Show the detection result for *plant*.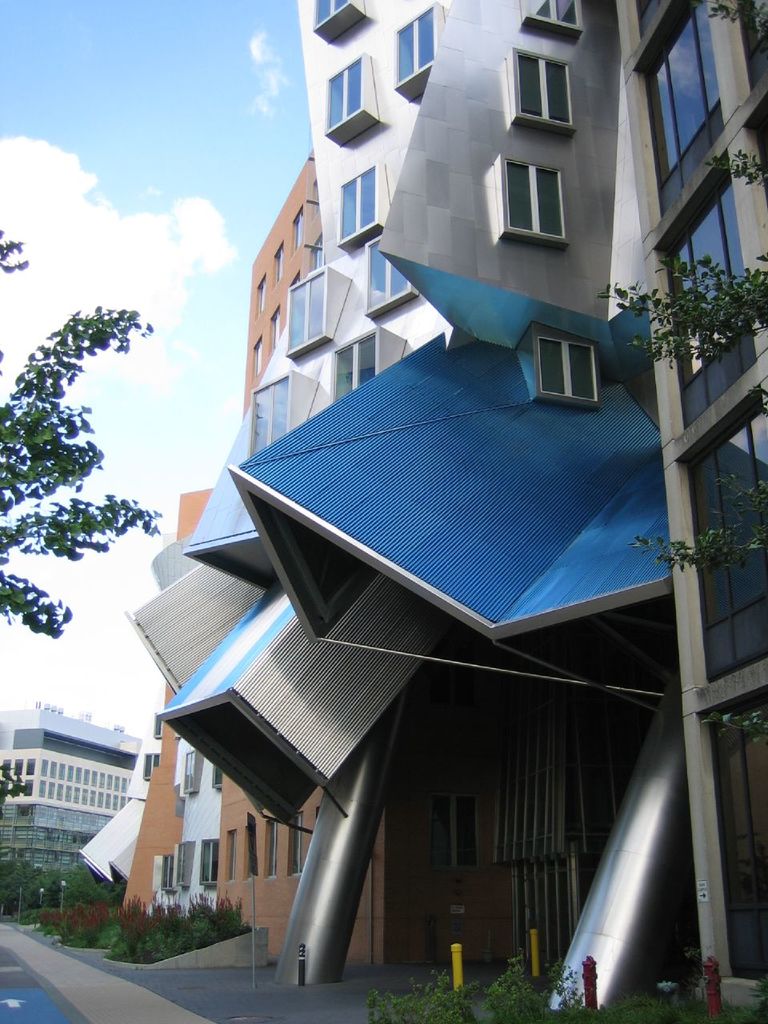
362, 962, 498, 1023.
